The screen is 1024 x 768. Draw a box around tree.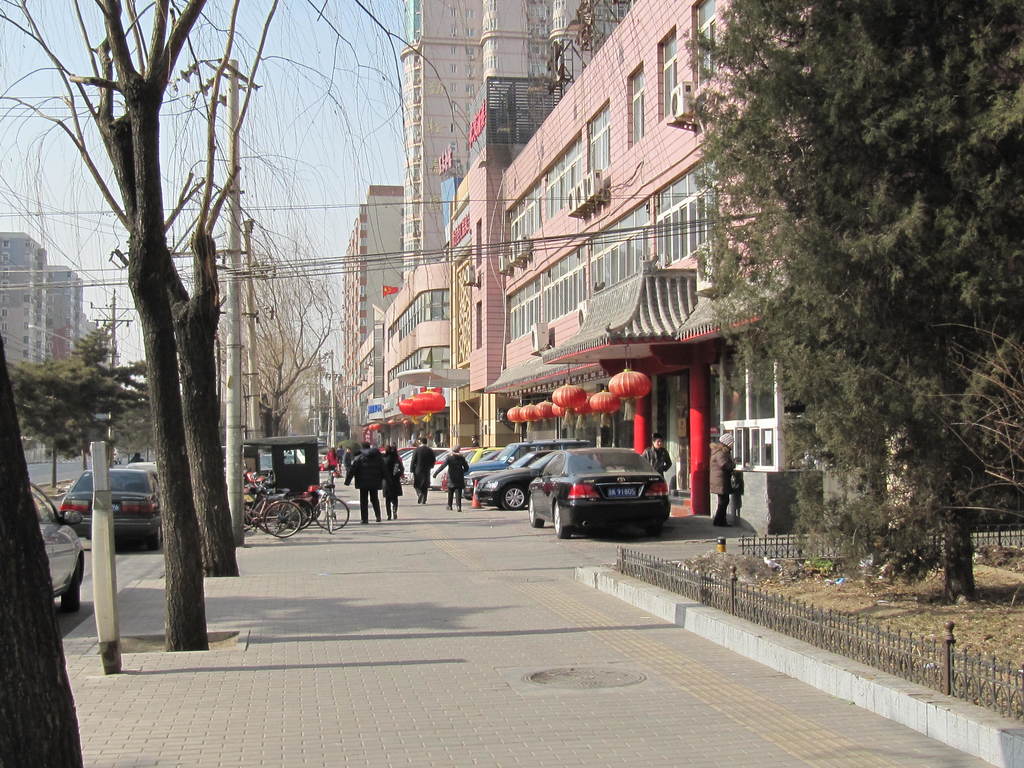
<bbox>680, 0, 1023, 598</bbox>.
